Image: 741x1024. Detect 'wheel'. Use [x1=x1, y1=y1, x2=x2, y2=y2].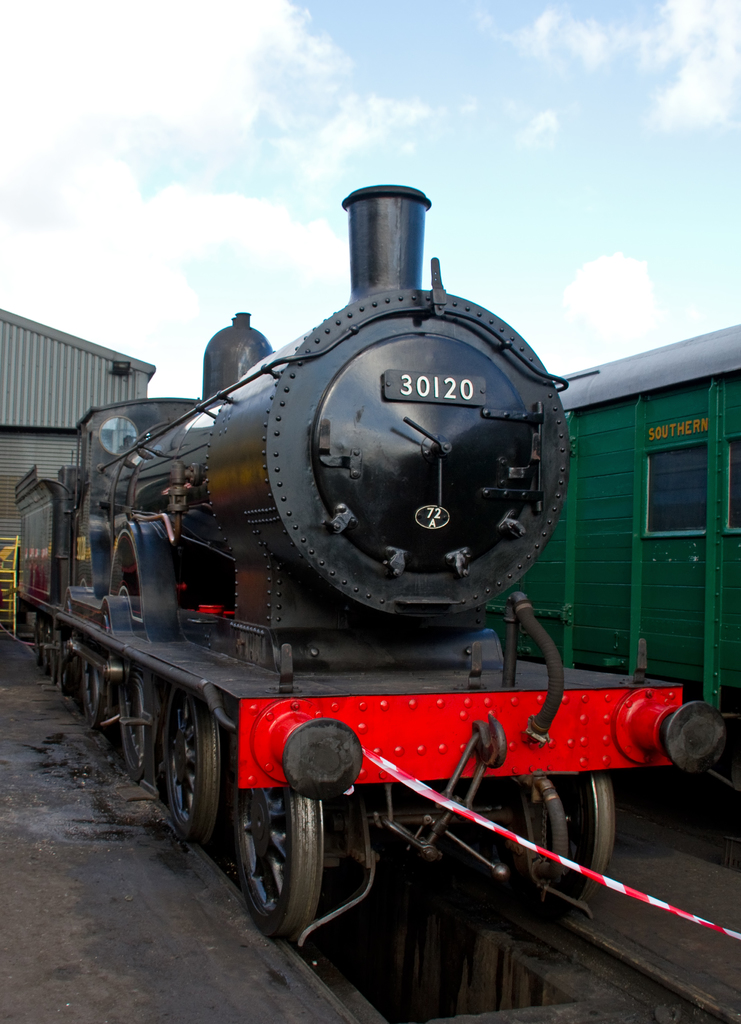
[x1=234, y1=794, x2=332, y2=927].
